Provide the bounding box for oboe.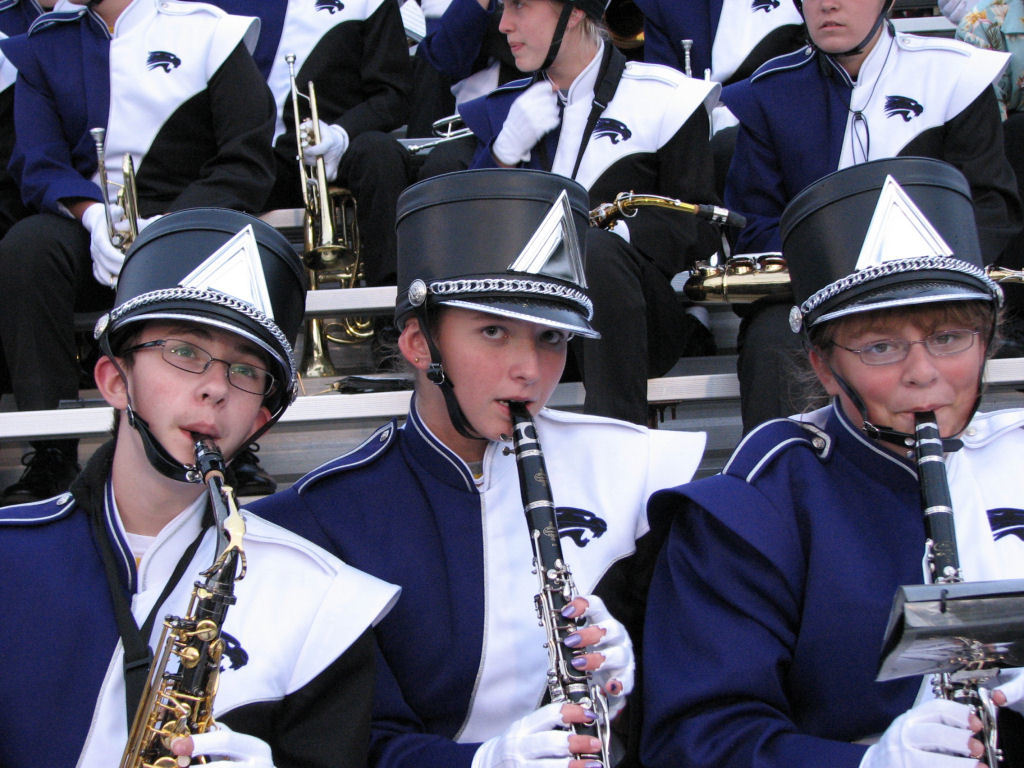
BBox(517, 415, 646, 744).
